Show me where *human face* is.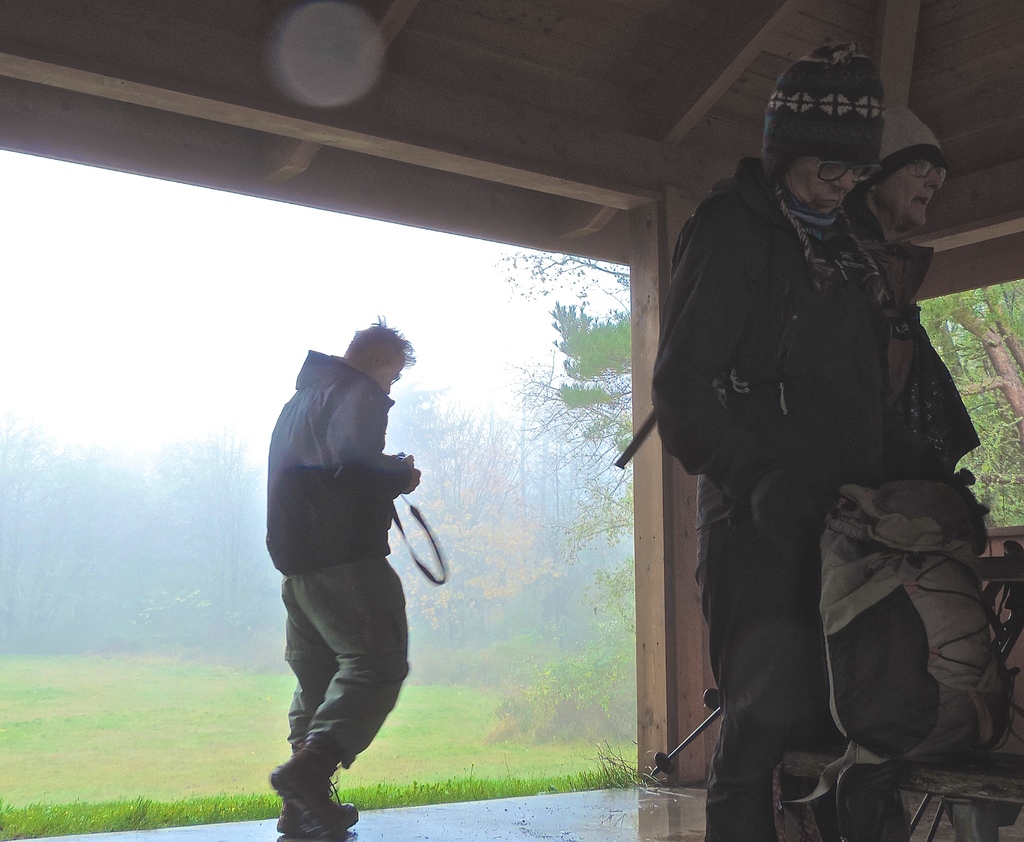
*human face* is at 786/159/867/213.
